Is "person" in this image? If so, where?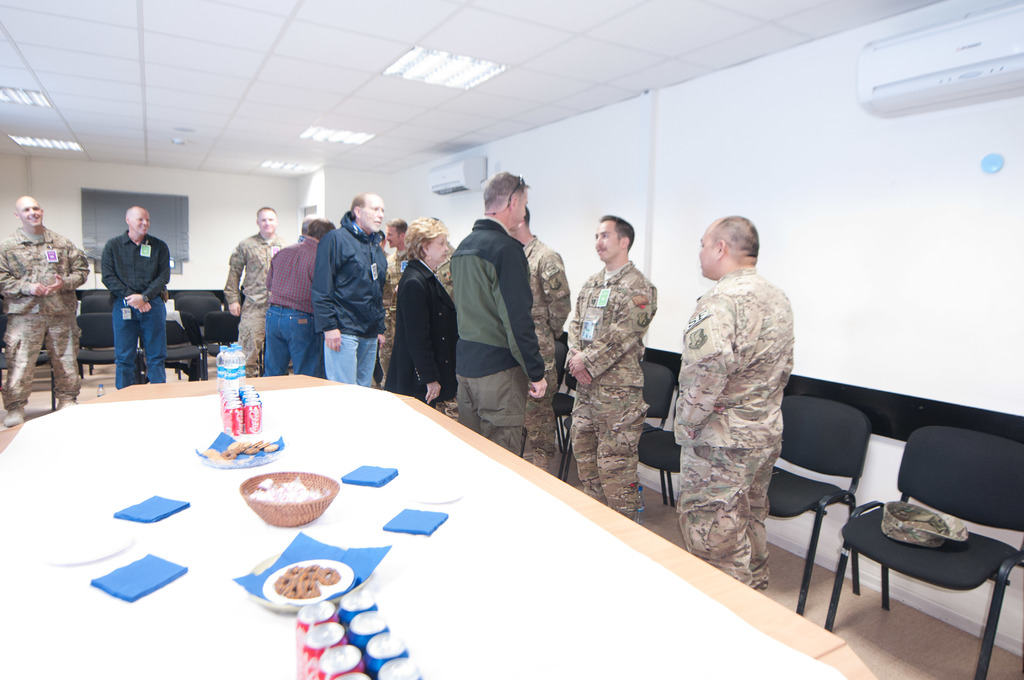
Yes, at detection(502, 200, 571, 472).
